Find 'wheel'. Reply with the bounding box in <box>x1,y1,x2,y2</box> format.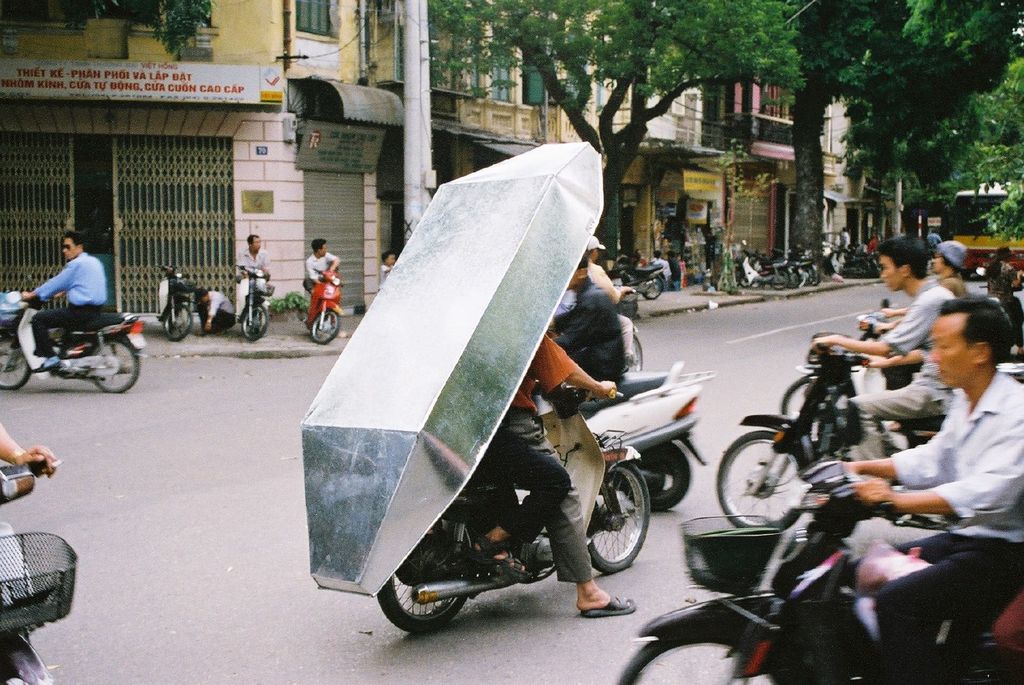
<box>373,516,476,634</box>.
